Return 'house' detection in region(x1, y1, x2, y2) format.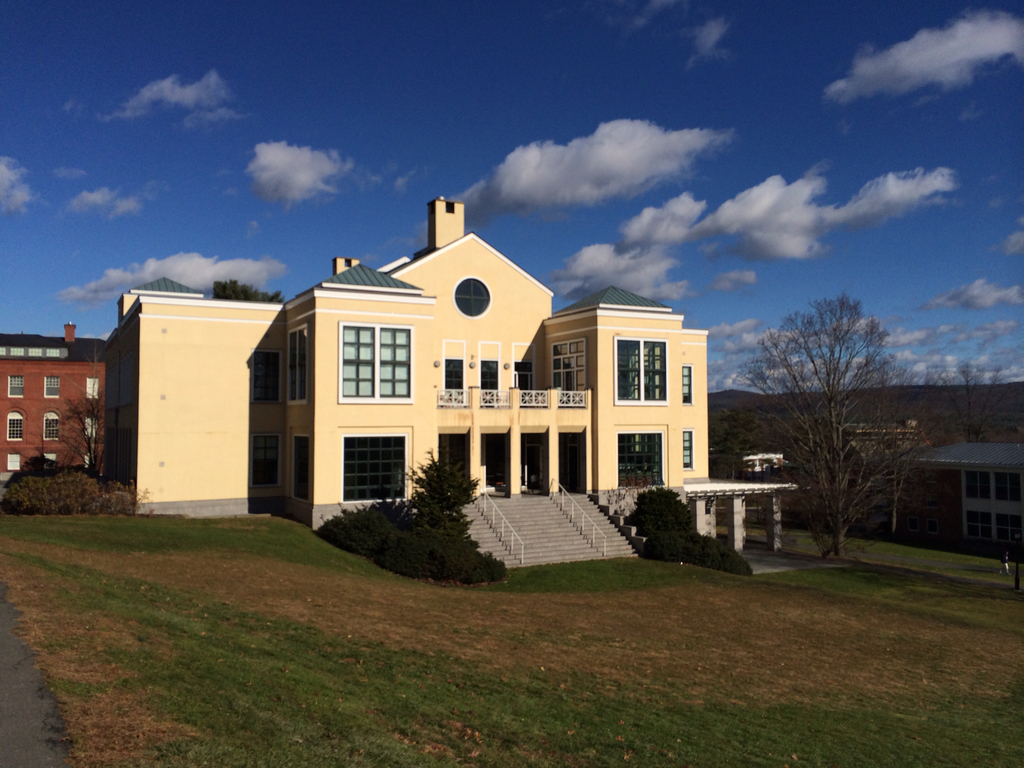
region(831, 364, 1023, 553).
